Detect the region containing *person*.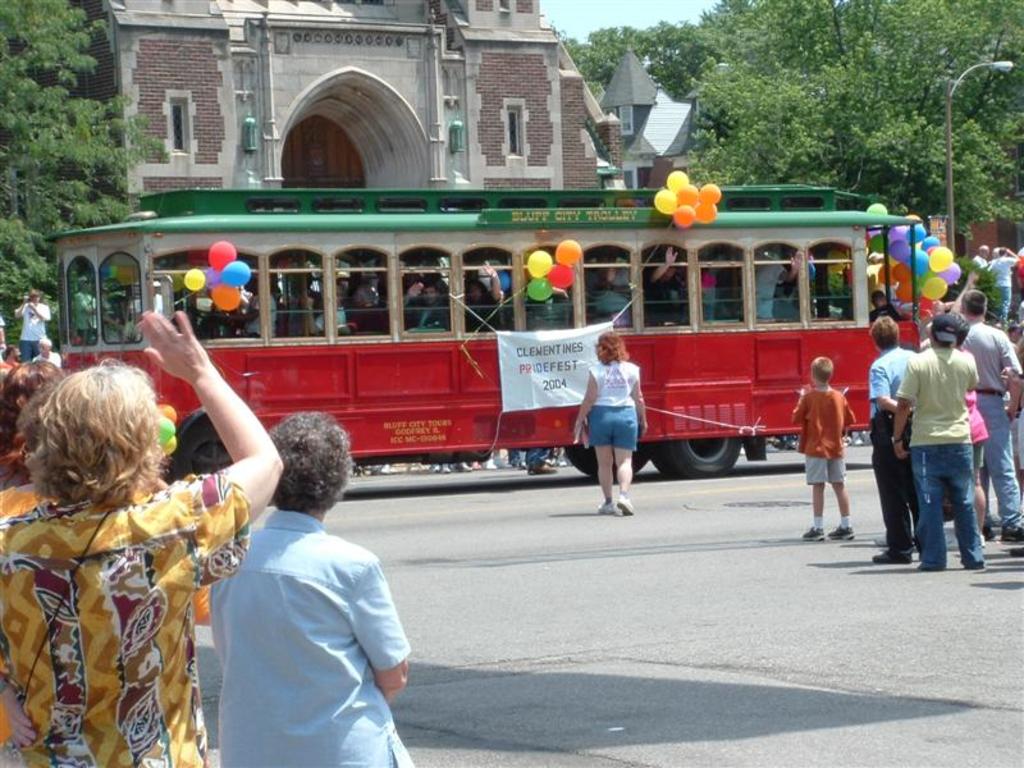
(left=873, top=291, right=909, bottom=316).
